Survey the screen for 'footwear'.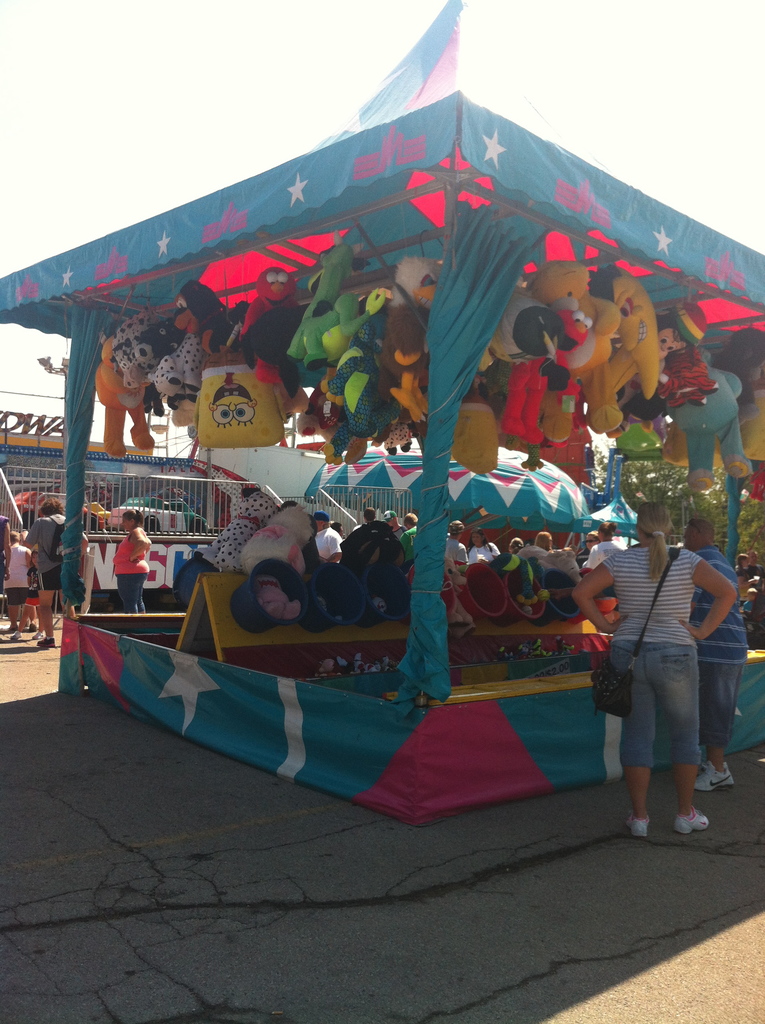
Survey found: l=38, t=638, r=56, b=645.
